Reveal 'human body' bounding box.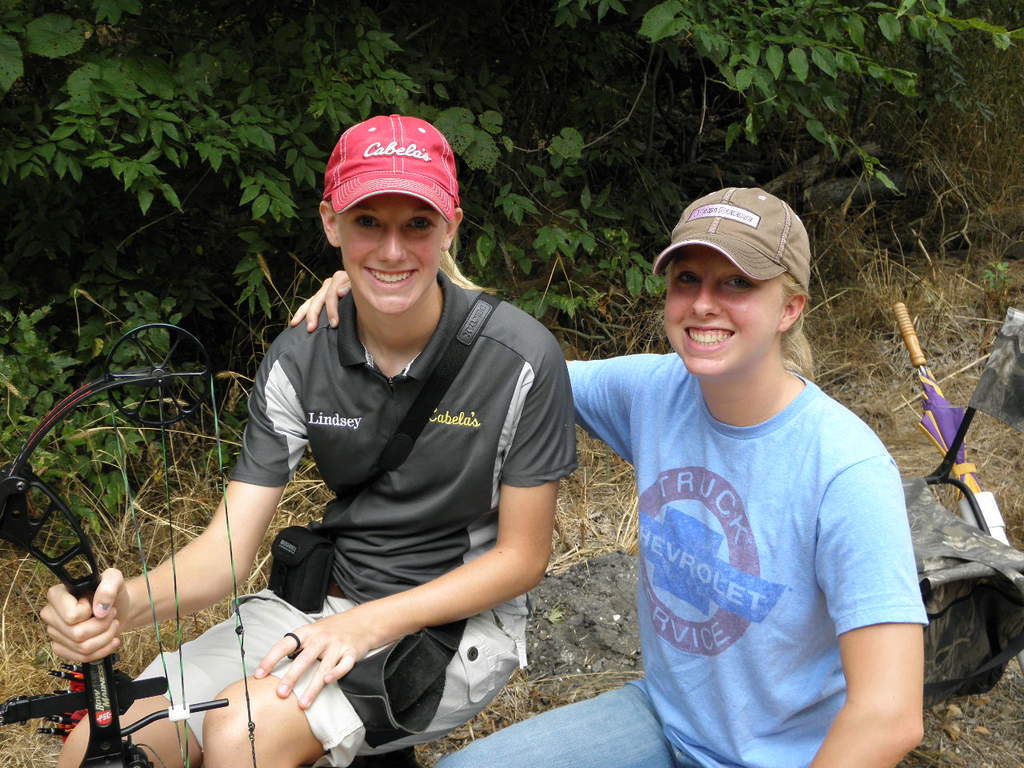
Revealed: (291, 180, 923, 763).
